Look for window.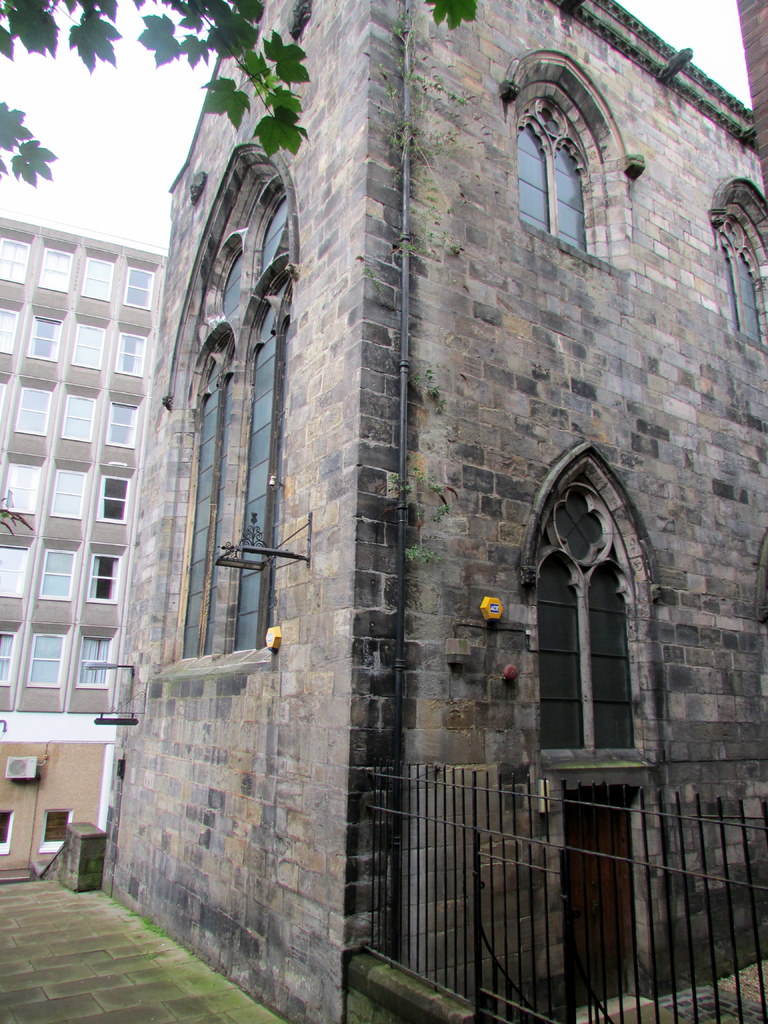
Found: (40, 547, 75, 602).
